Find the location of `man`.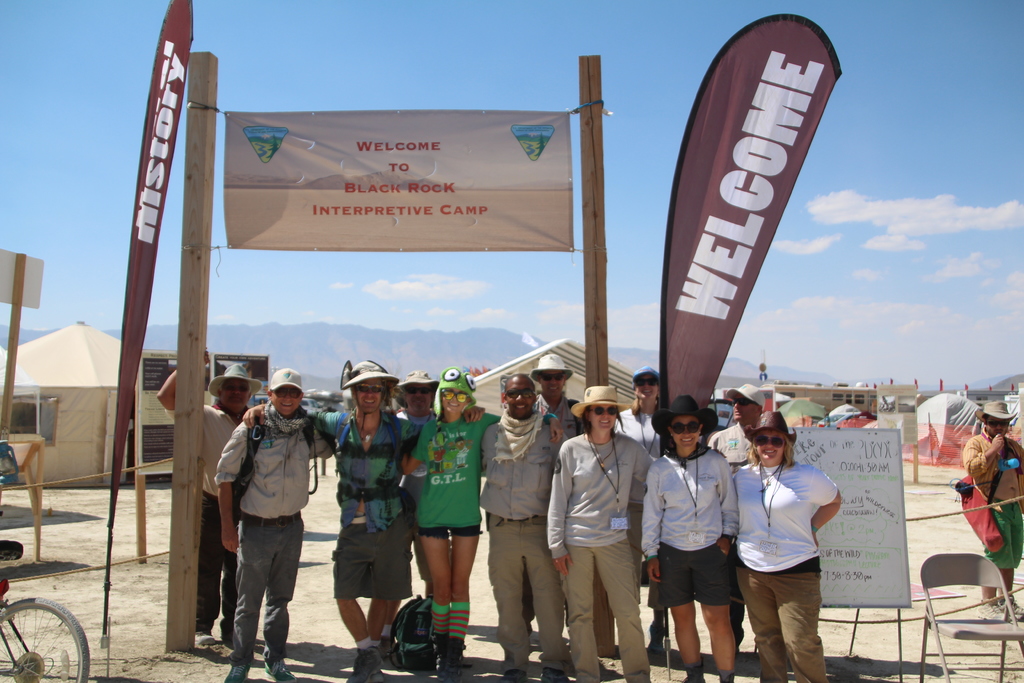
Location: 383/367/436/660.
